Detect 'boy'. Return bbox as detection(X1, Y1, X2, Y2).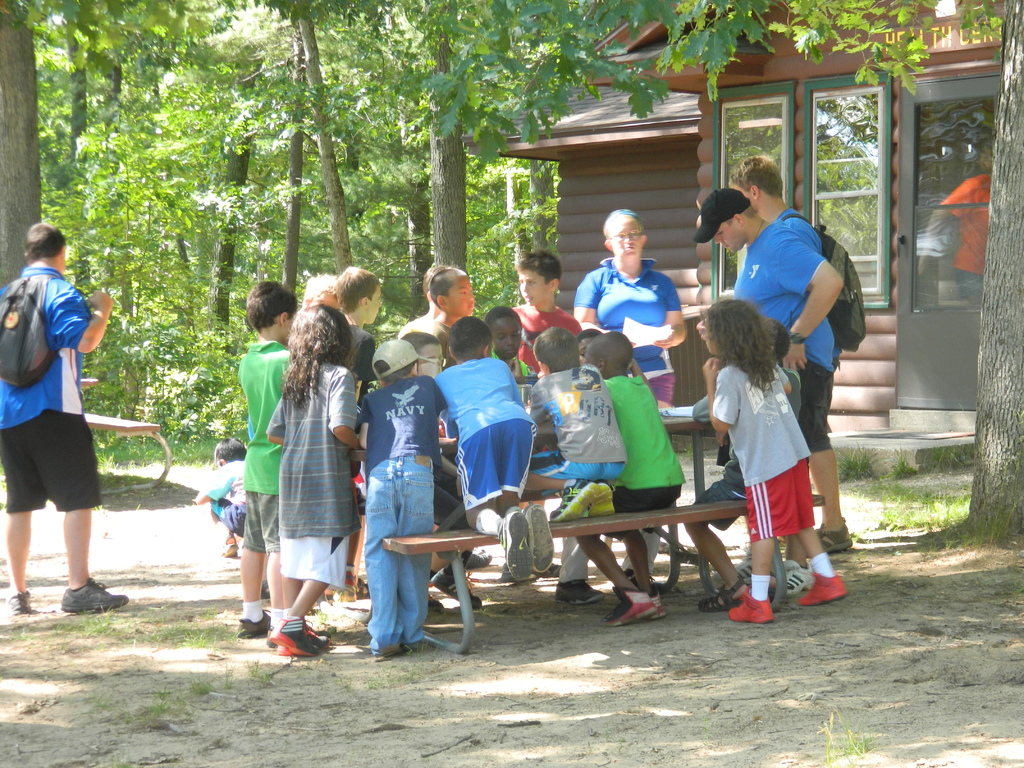
detection(195, 420, 263, 548).
